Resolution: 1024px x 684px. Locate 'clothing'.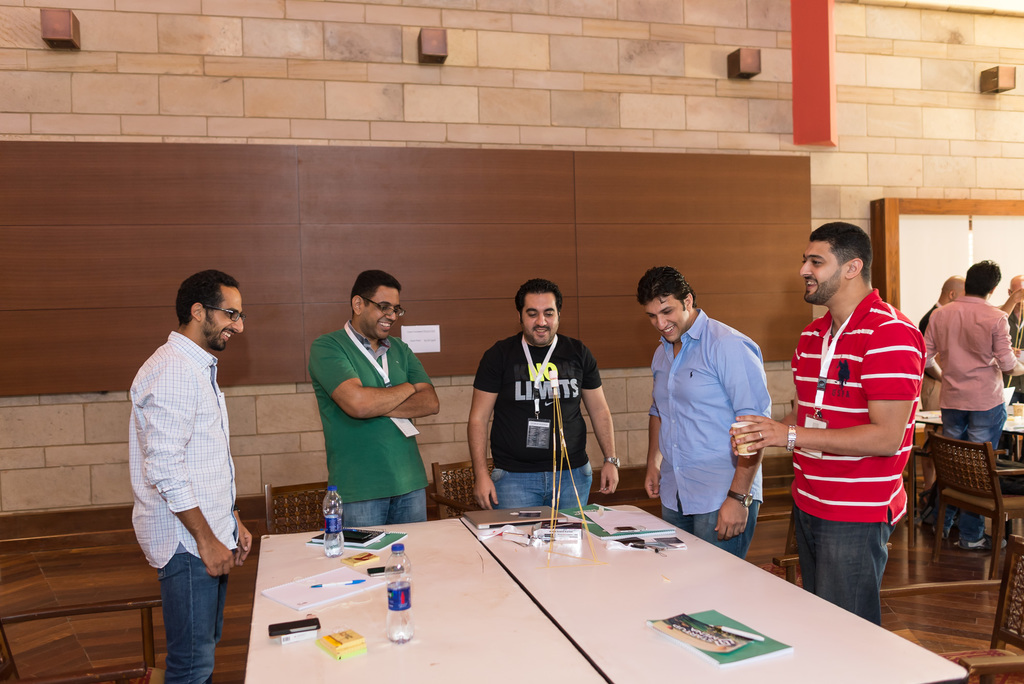
BBox(911, 301, 936, 407).
